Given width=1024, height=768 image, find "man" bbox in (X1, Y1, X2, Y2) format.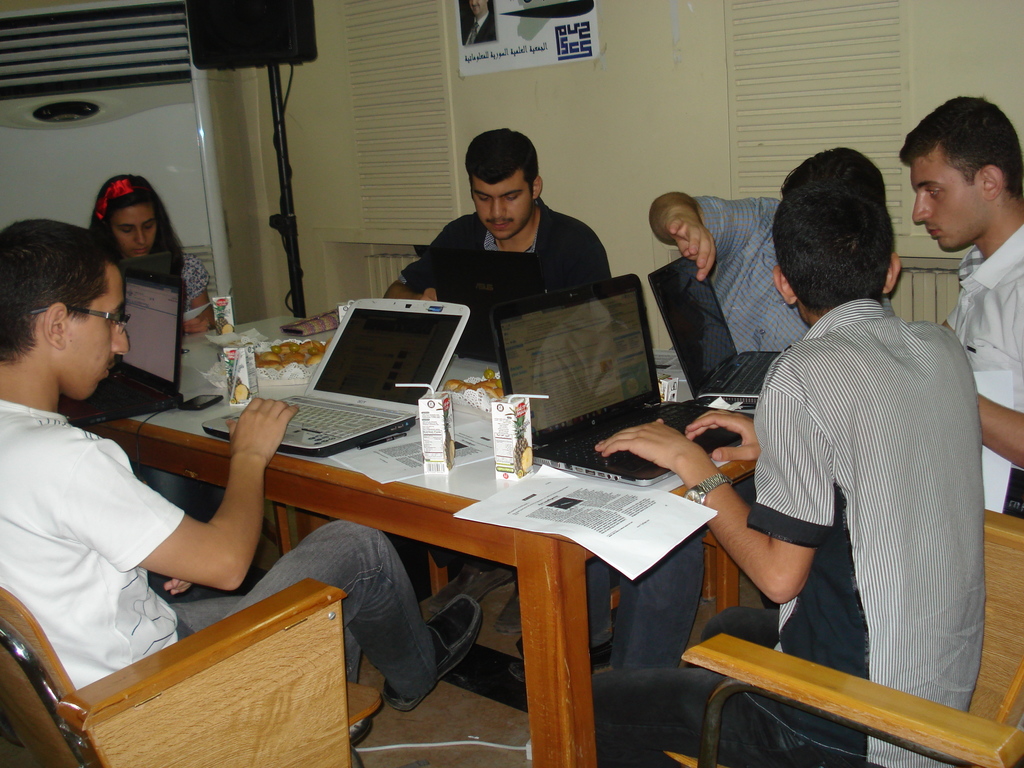
(0, 218, 497, 735).
